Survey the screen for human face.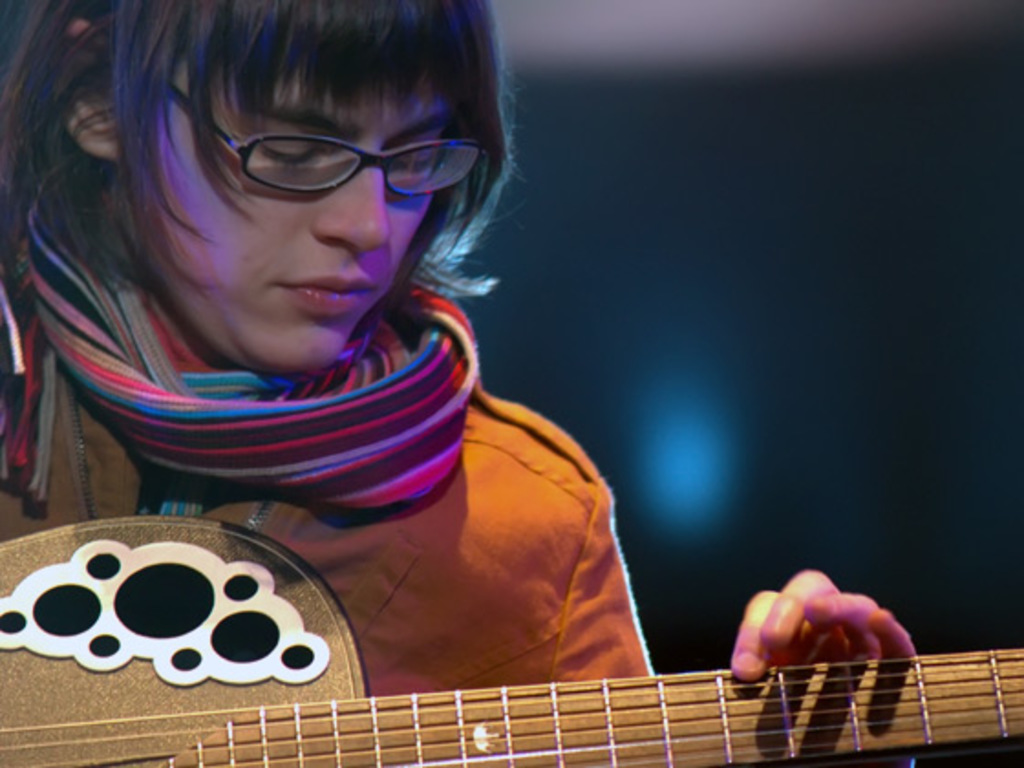
Survey found: crop(124, 69, 457, 371).
